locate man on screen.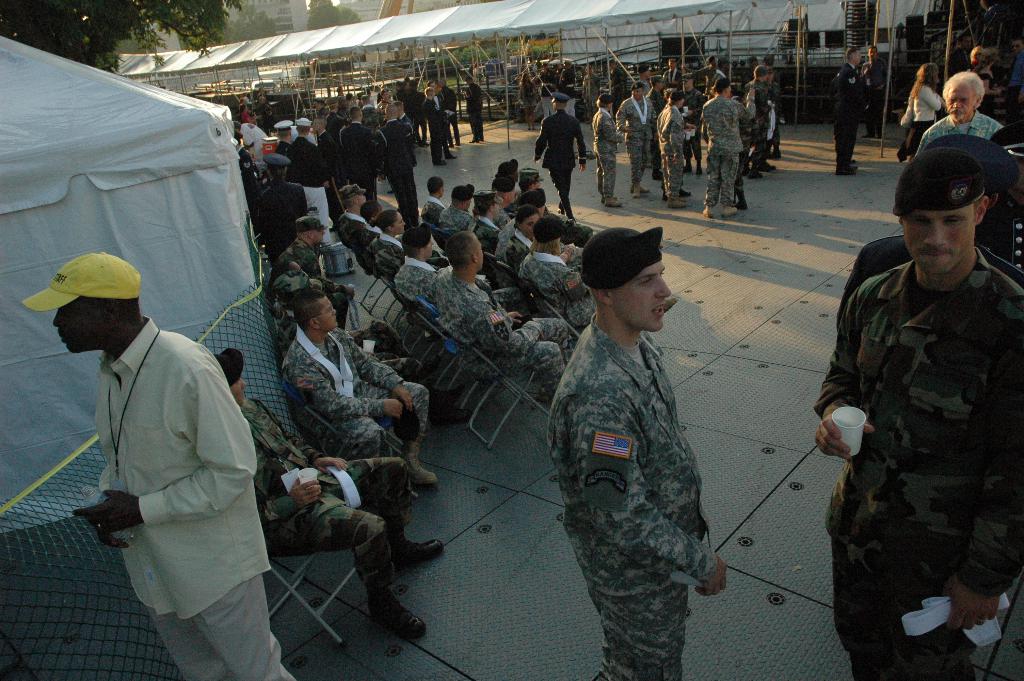
On screen at bbox=(979, 1, 1009, 52).
